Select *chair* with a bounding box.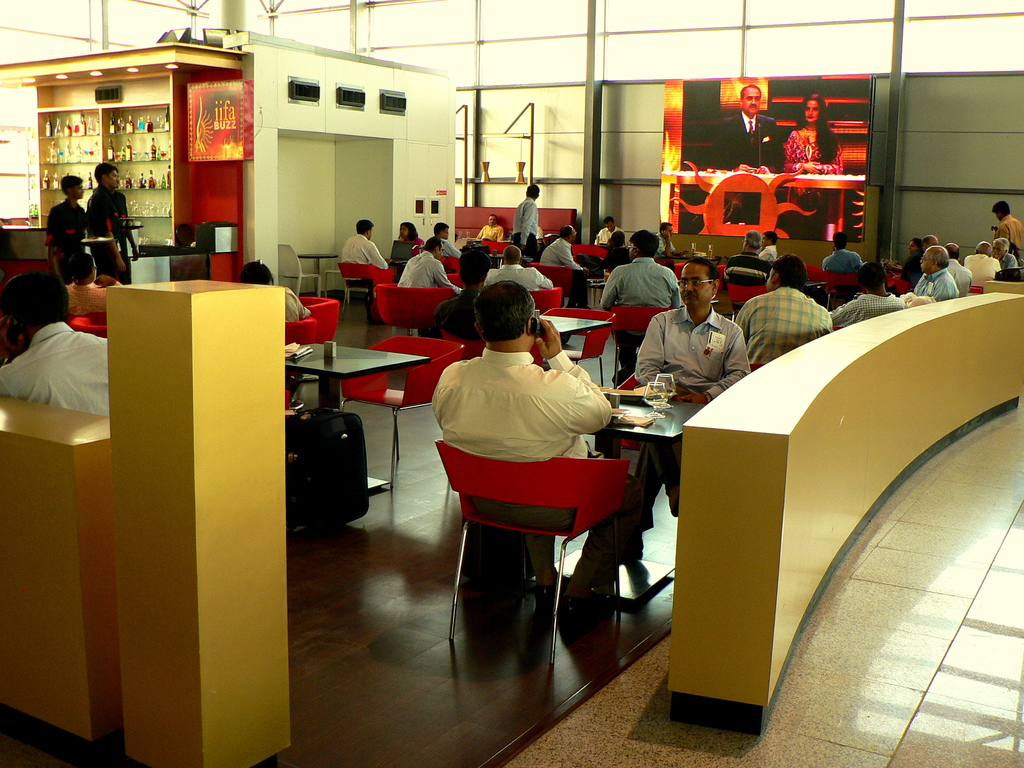
box=[438, 254, 460, 287].
